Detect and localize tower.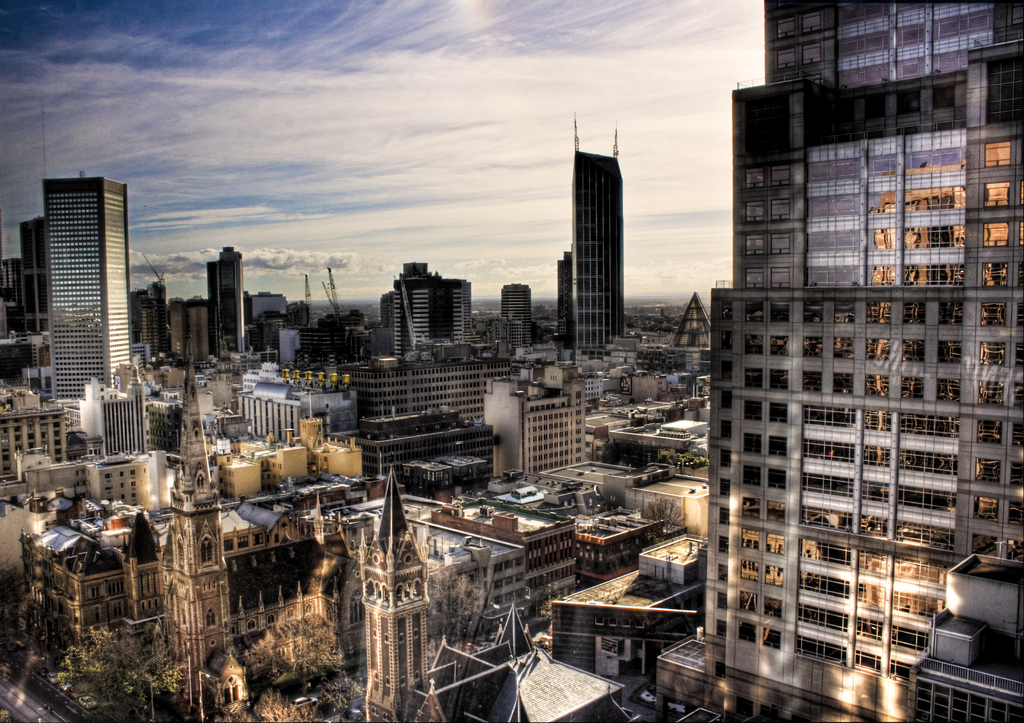
Localized at <bbox>0, 217, 50, 348</bbox>.
